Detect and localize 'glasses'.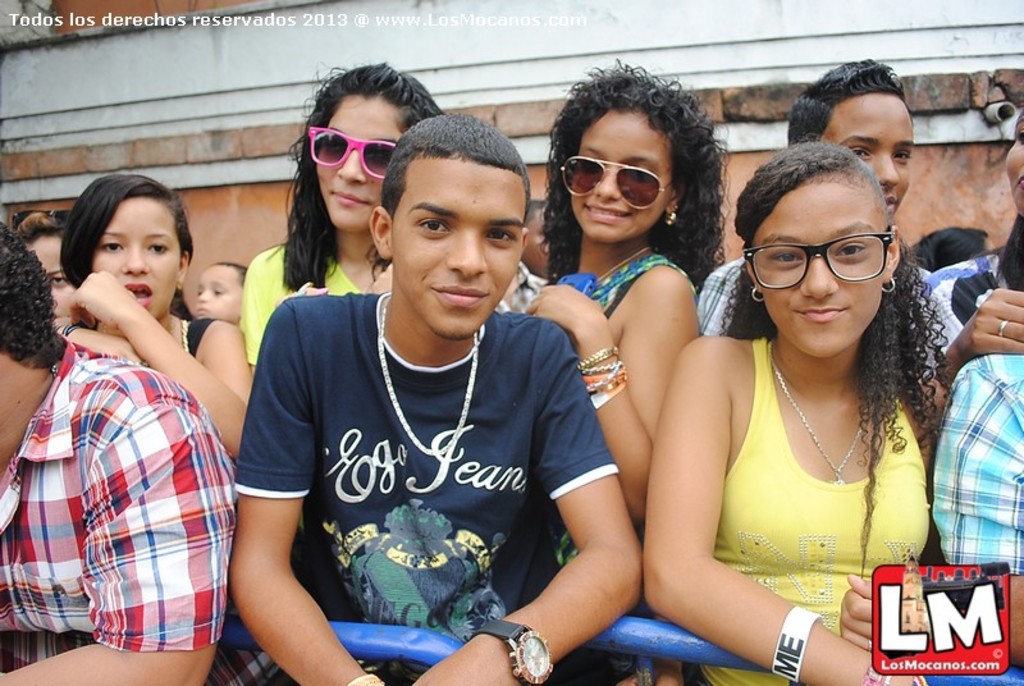
Localized at (x1=754, y1=223, x2=905, y2=296).
